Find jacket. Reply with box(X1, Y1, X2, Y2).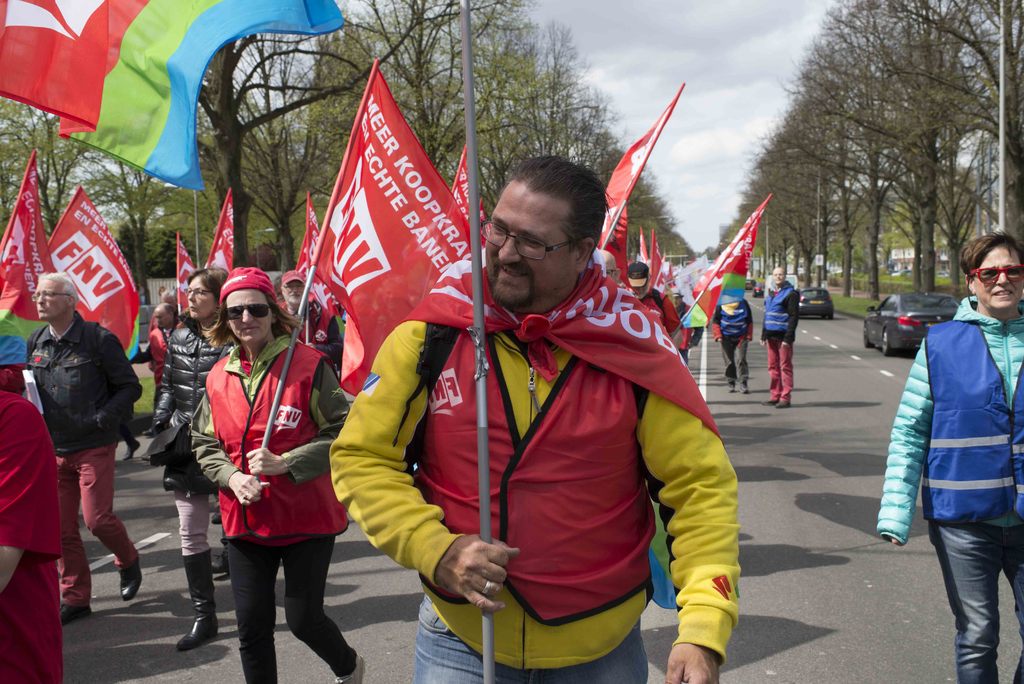
box(26, 314, 142, 453).
